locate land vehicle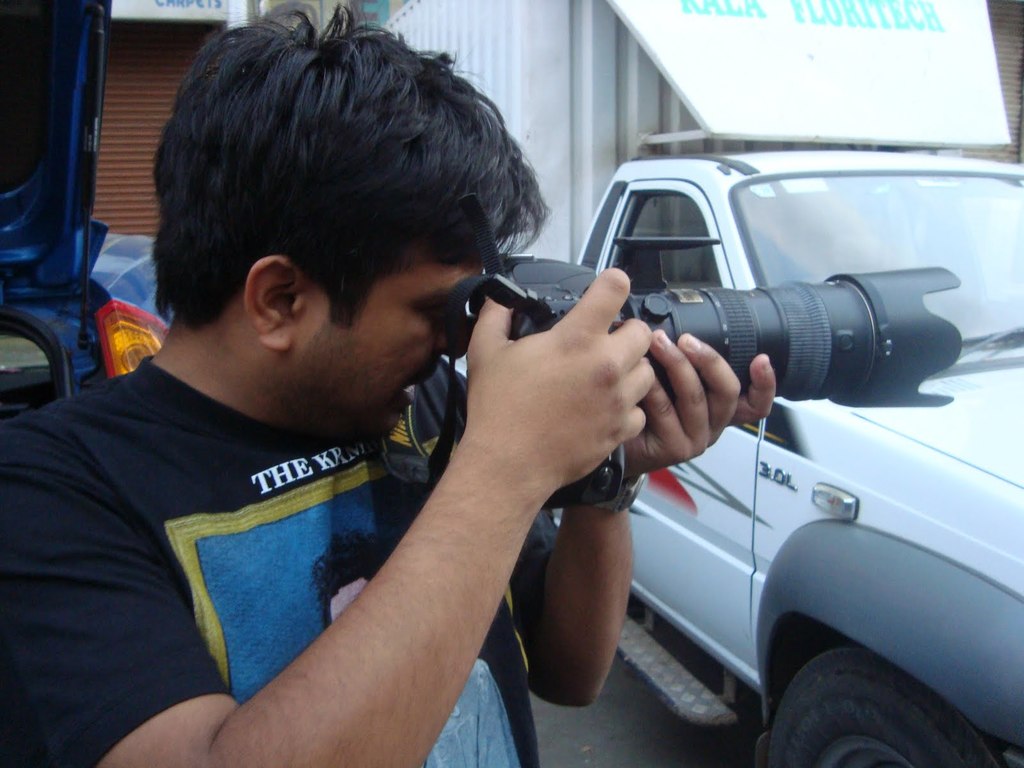
Rect(387, 188, 1023, 719)
